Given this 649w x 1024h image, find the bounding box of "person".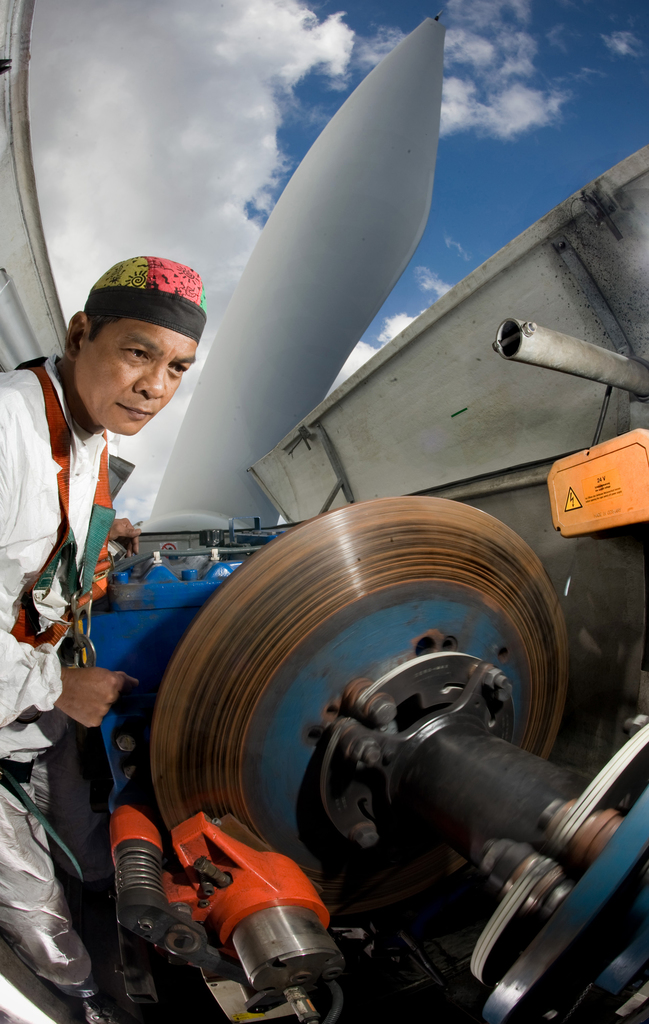
detection(17, 244, 161, 970).
